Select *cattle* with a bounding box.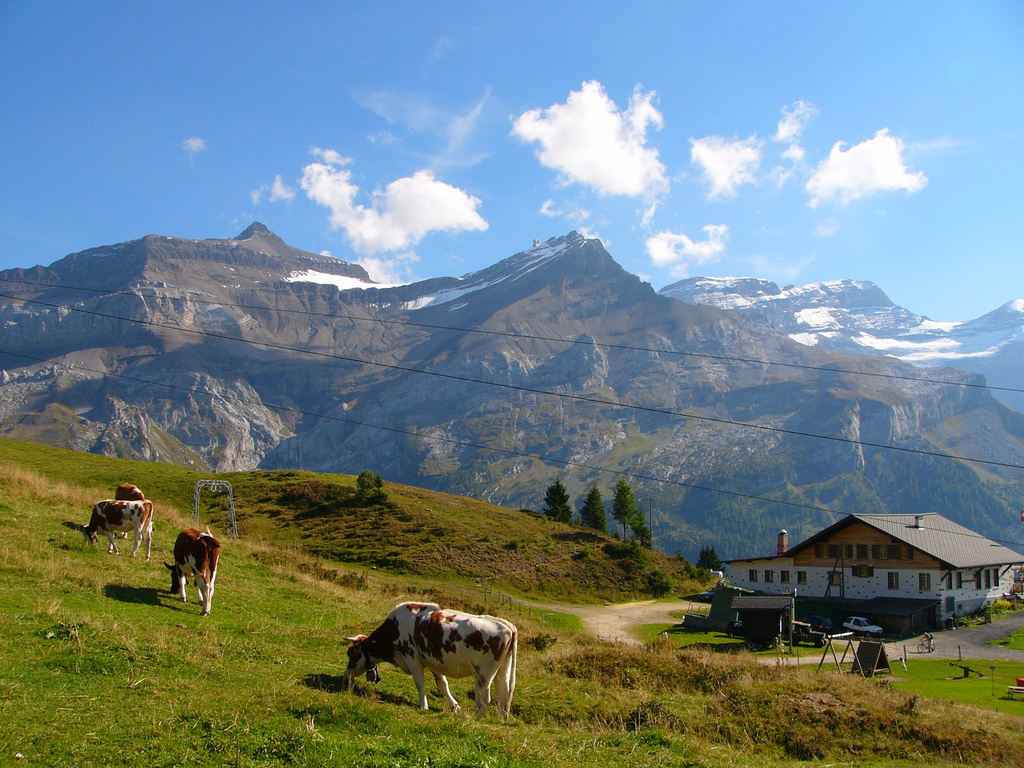
locate(79, 496, 154, 556).
